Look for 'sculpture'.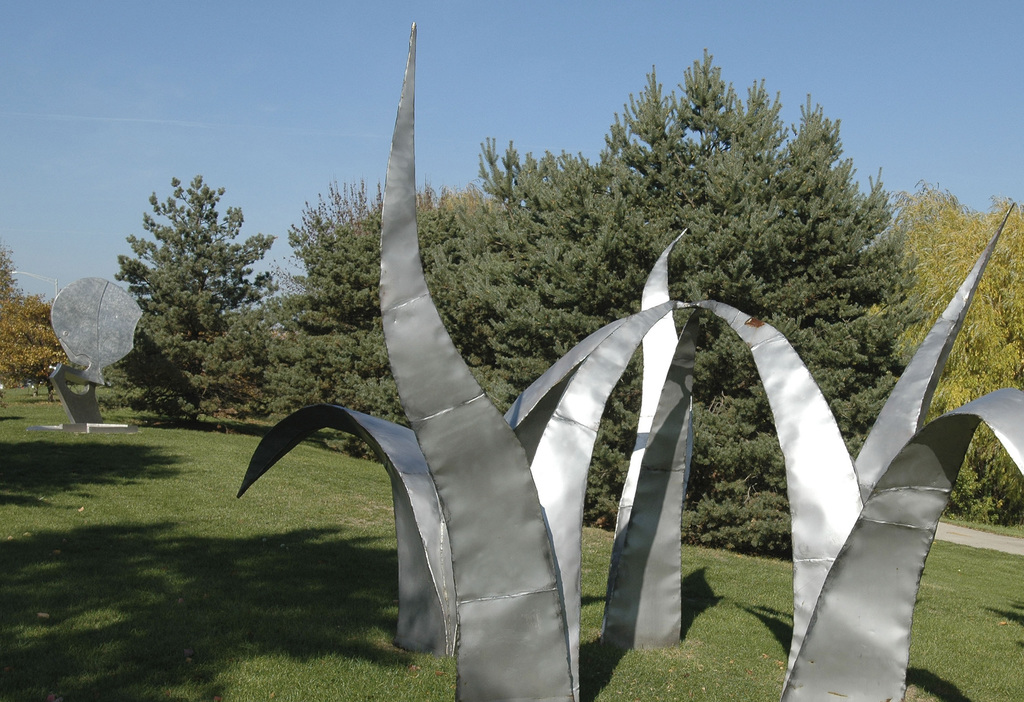
Found: 241/28/744/701.
